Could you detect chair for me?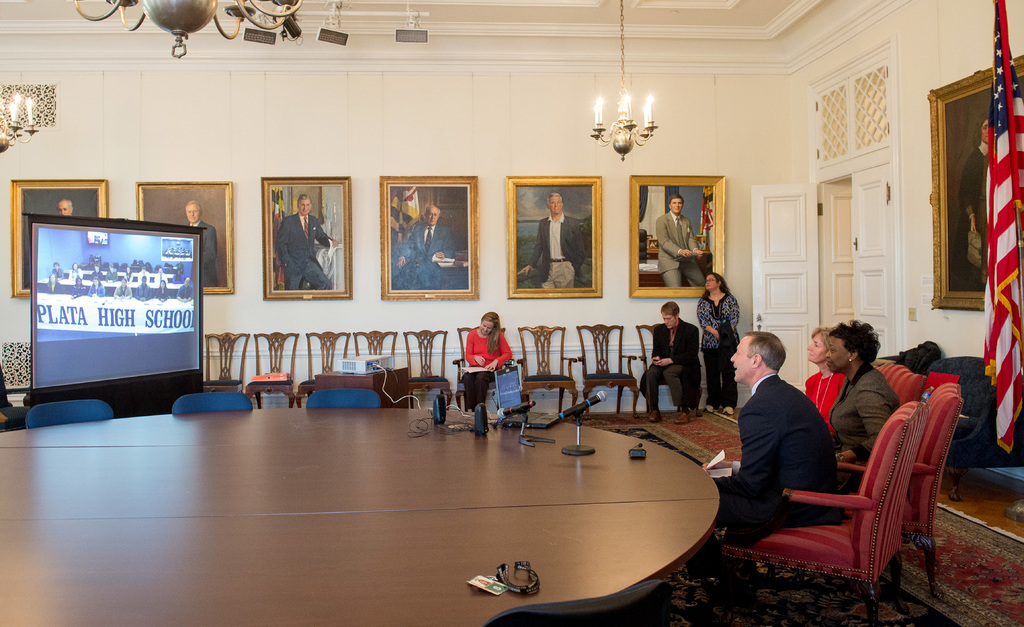
Detection result: locate(451, 325, 500, 404).
